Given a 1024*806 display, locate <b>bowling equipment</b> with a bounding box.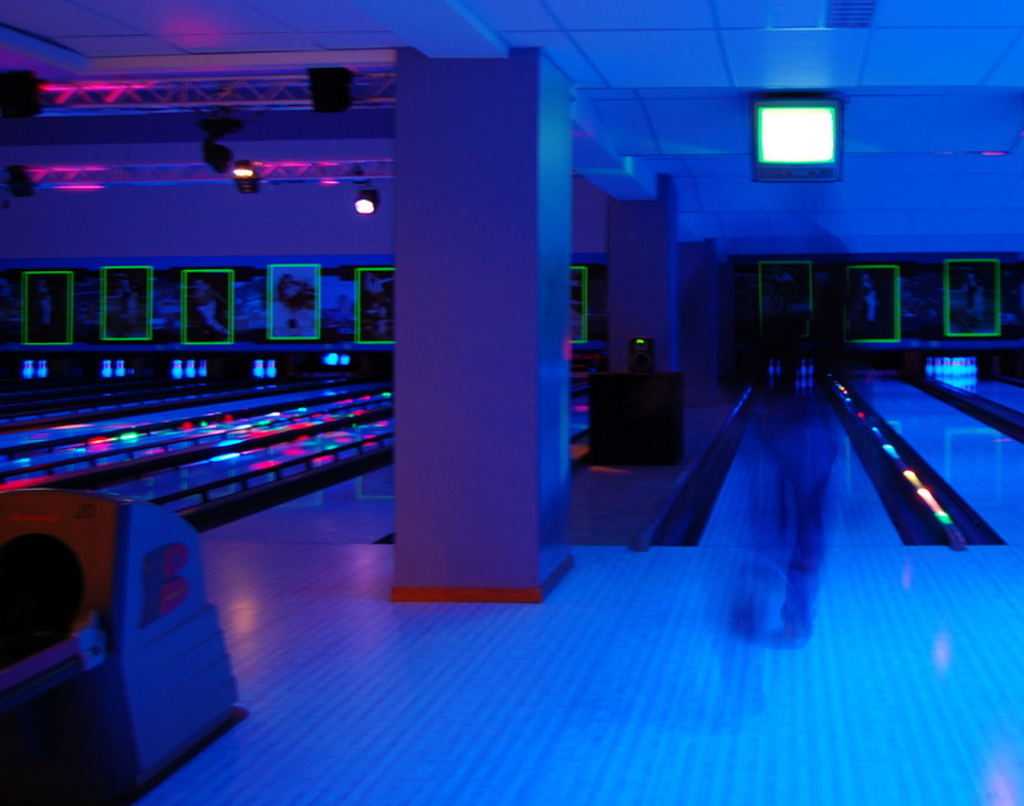
Located: x1=0 y1=490 x2=261 y2=805.
